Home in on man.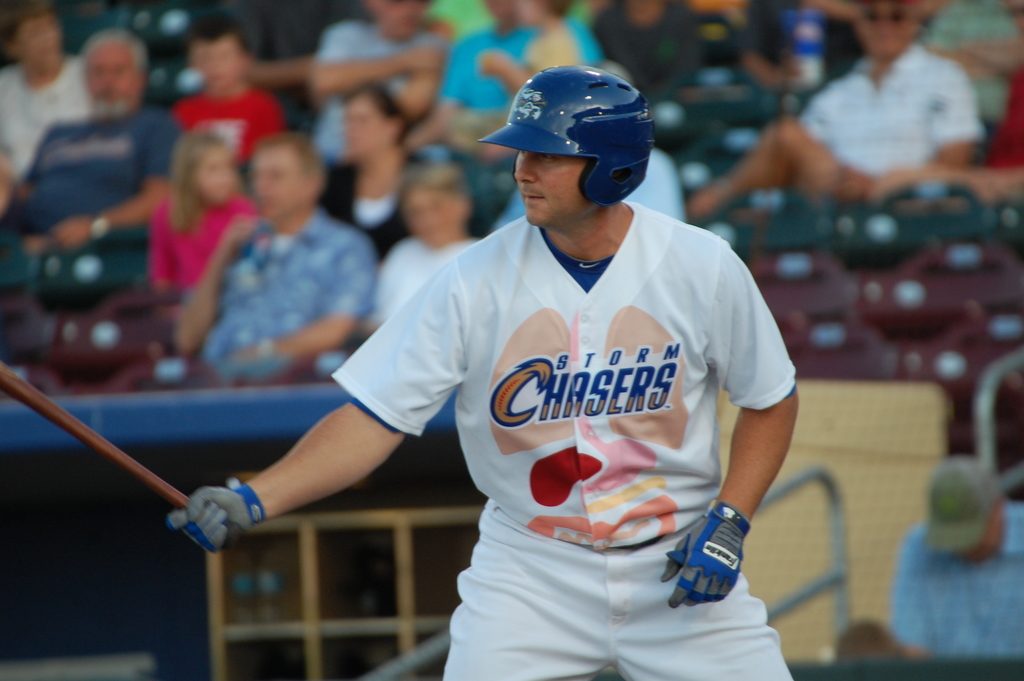
Homed in at crop(170, 138, 374, 382).
